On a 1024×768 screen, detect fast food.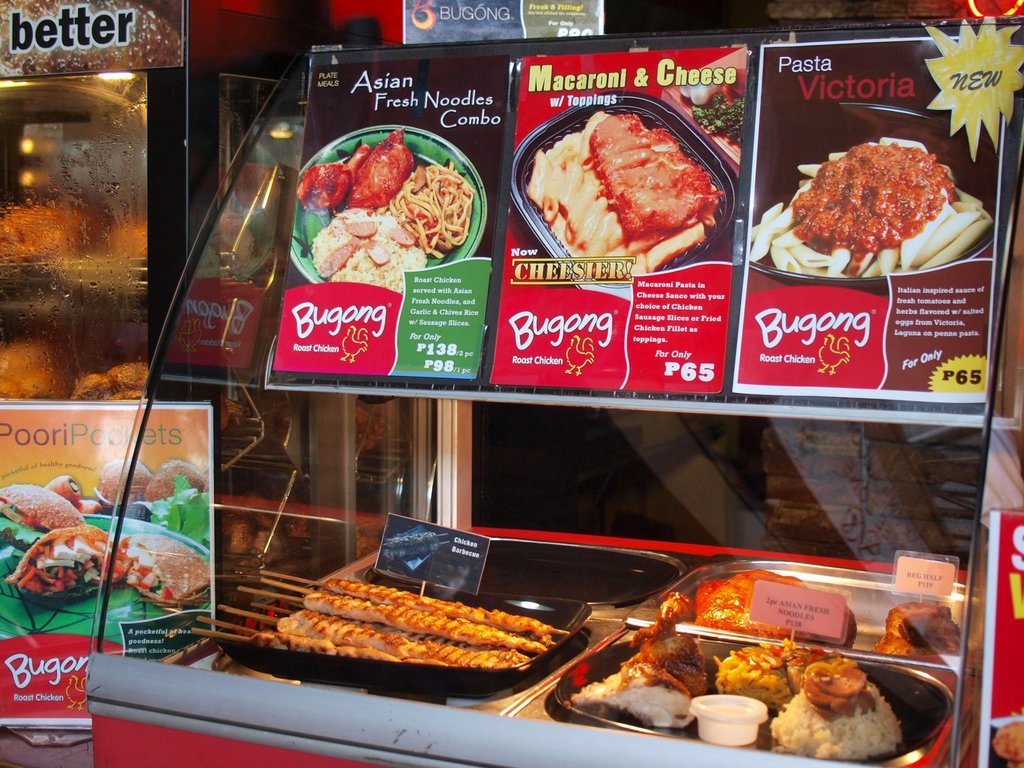
<region>644, 615, 703, 697</region>.
